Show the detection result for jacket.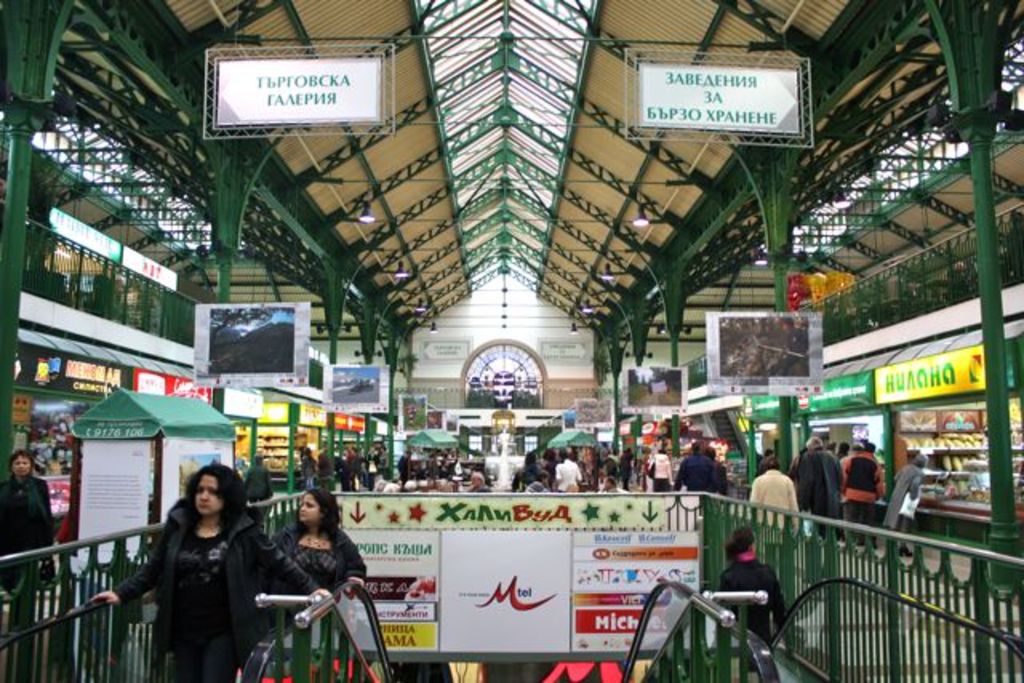
BBox(0, 477, 53, 587).
